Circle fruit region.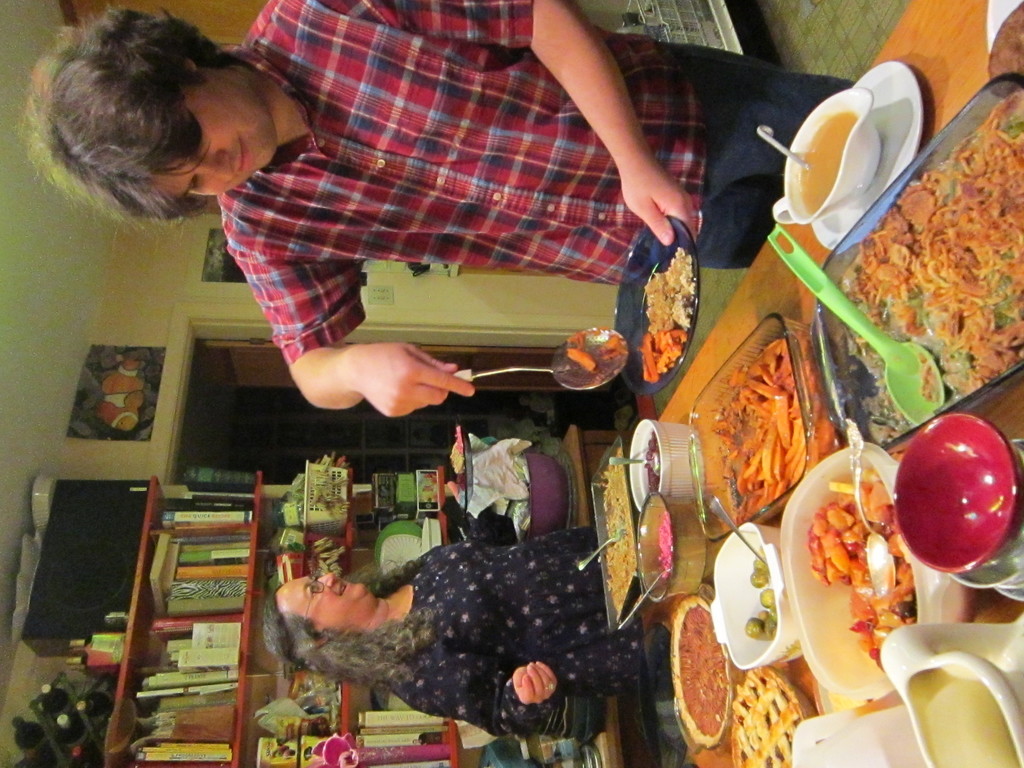
Region: (746, 618, 764, 639).
